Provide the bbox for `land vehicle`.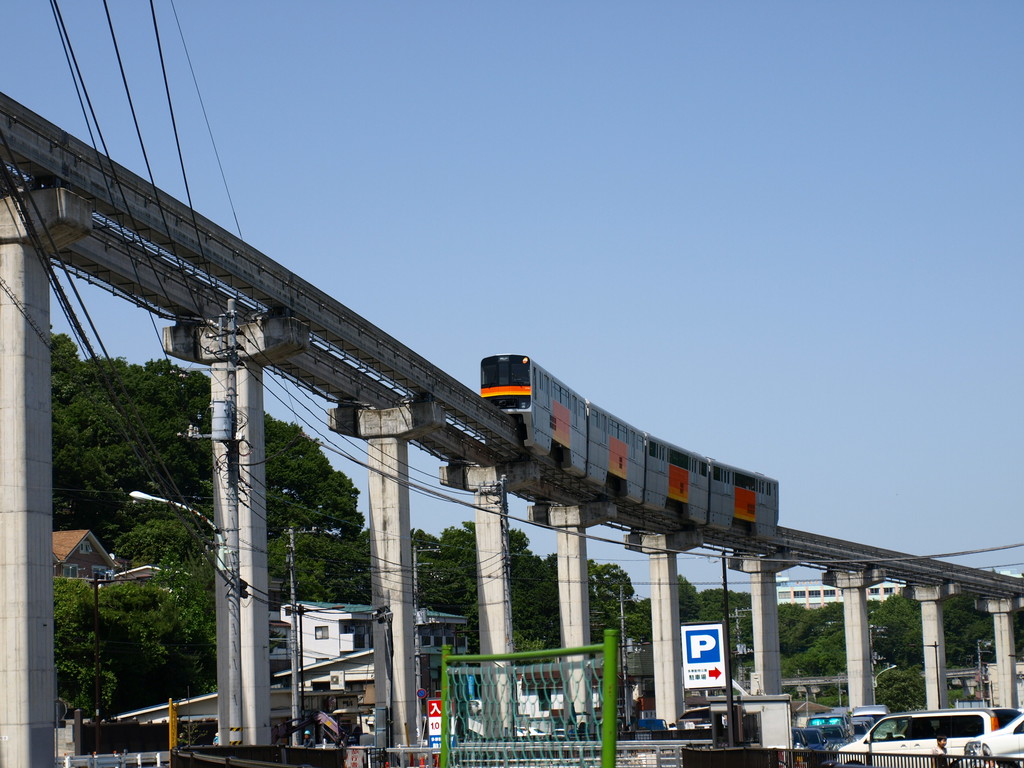
<box>838,709,1023,767</box>.
